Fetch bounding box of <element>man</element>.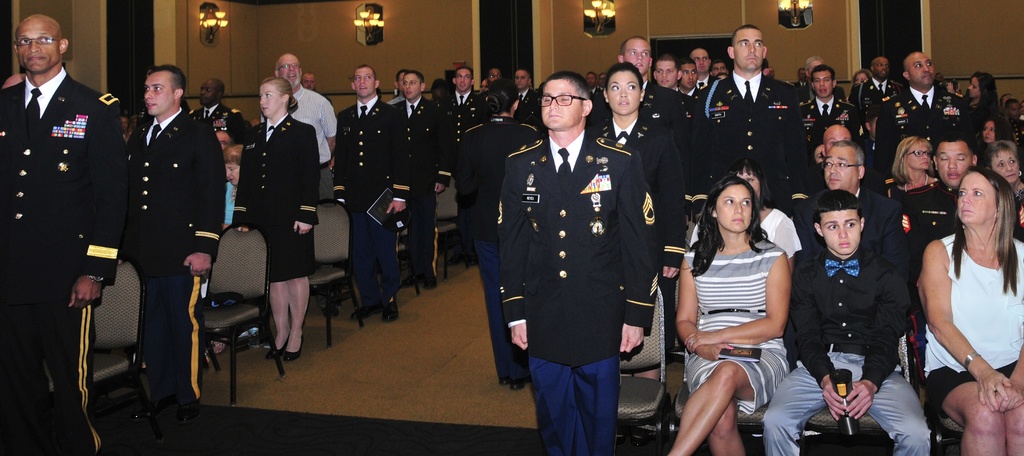
Bbox: (339,63,416,322).
